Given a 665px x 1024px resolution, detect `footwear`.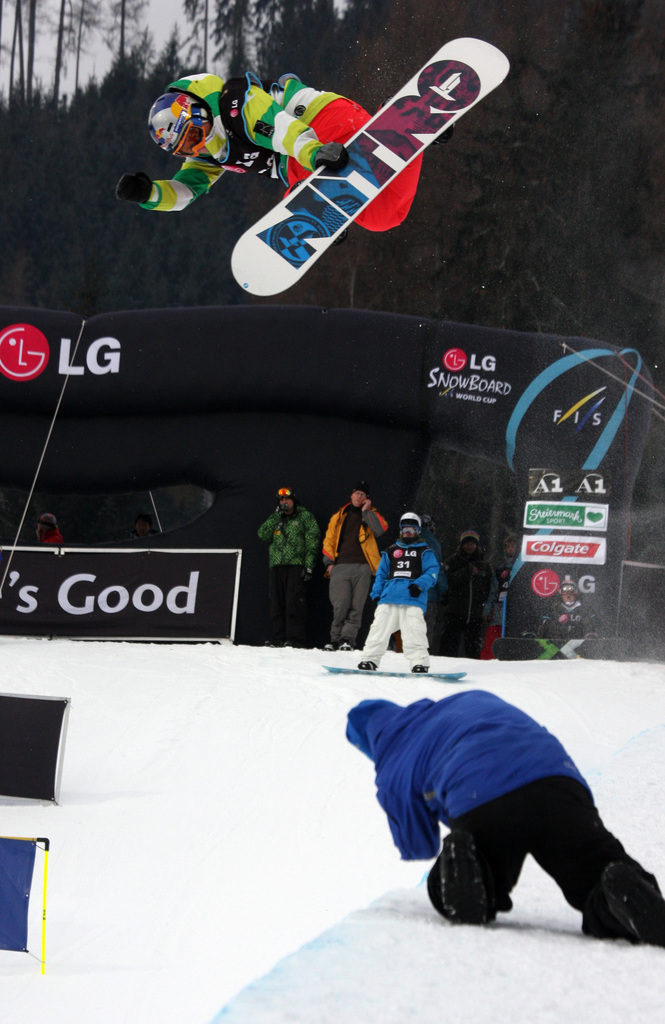
x1=356, y1=659, x2=373, y2=669.
